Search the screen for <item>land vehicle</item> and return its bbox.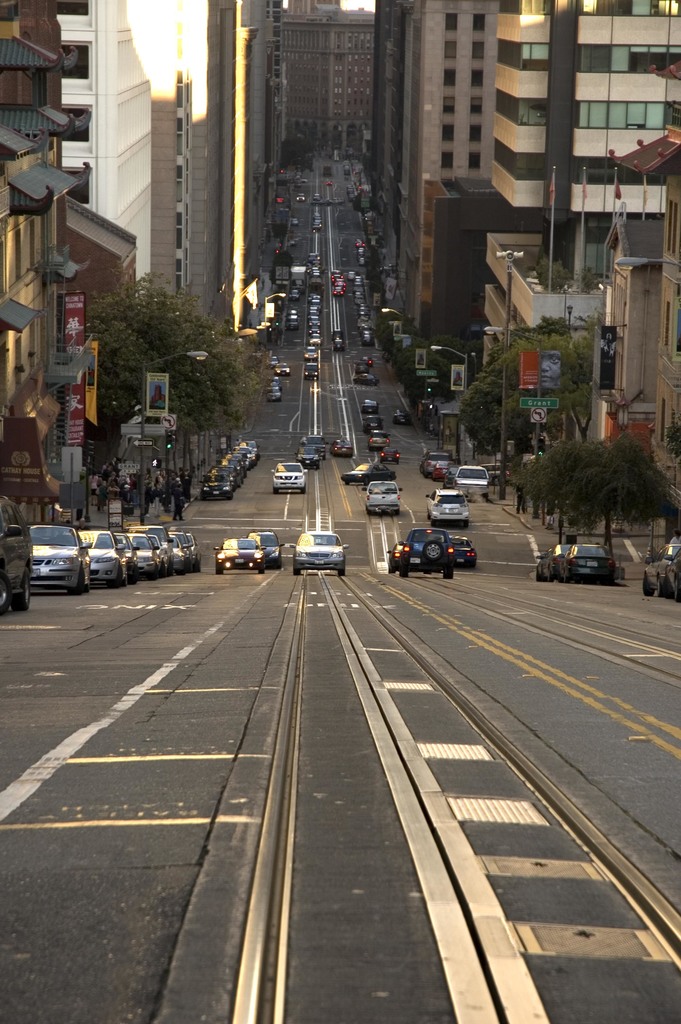
Found: 286/306/300/320.
